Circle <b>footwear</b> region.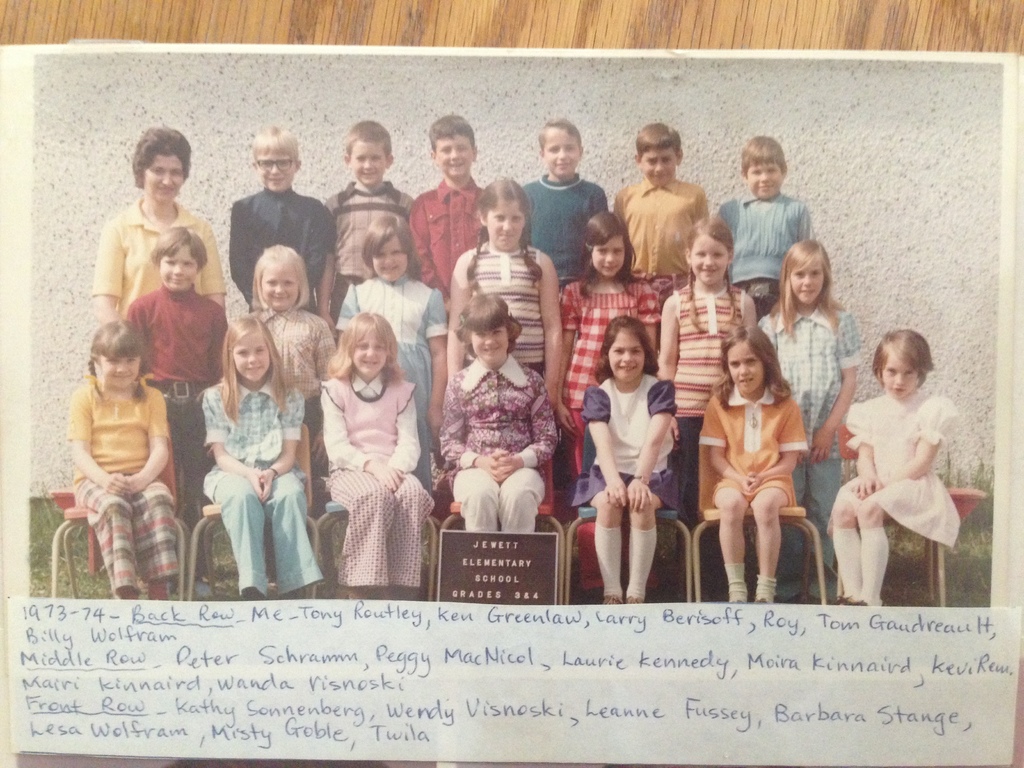
Region: 626:585:655:607.
